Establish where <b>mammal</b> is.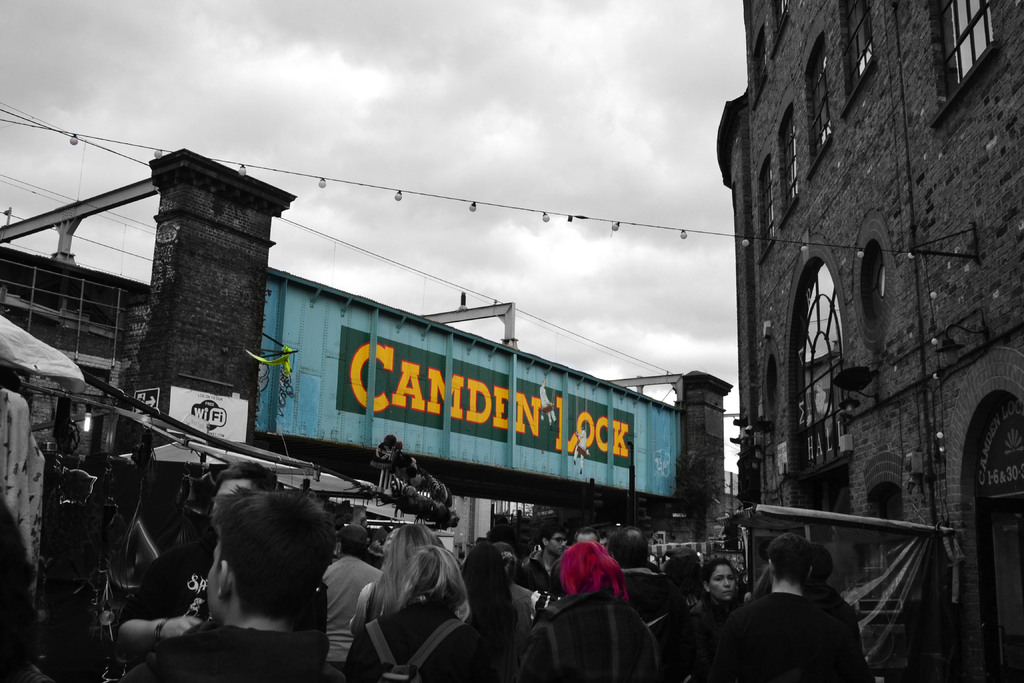
Established at bbox=[484, 522, 526, 568].
